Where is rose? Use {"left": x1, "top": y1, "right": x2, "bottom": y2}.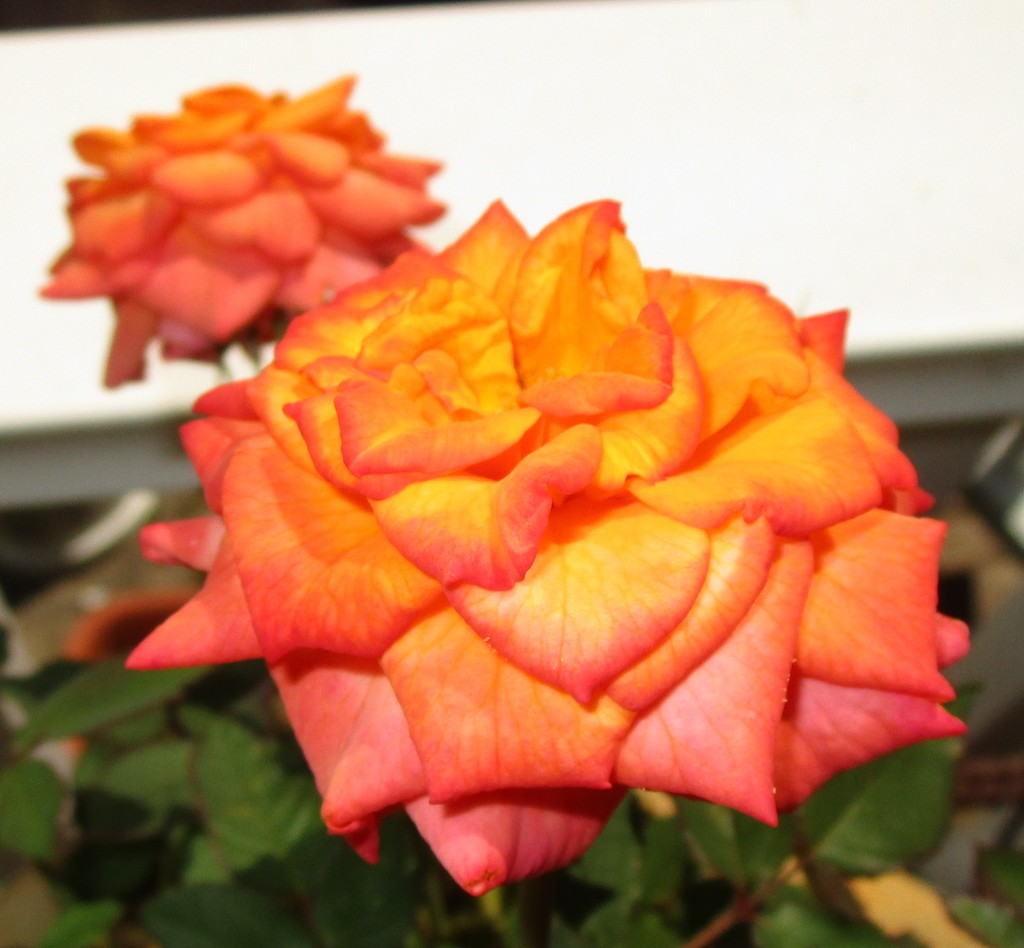
{"left": 122, "top": 200, "right": 977, "bottom": 896}.
